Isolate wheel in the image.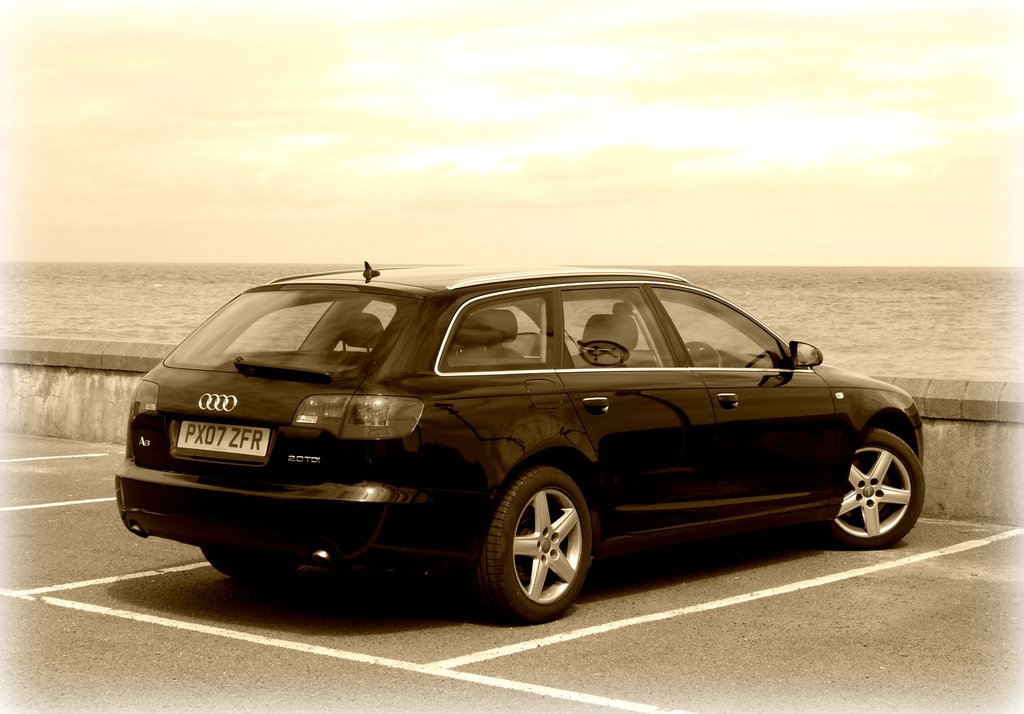
Isolated region: pyautogui.locateOnScreen(683, 343, 721, 370).
